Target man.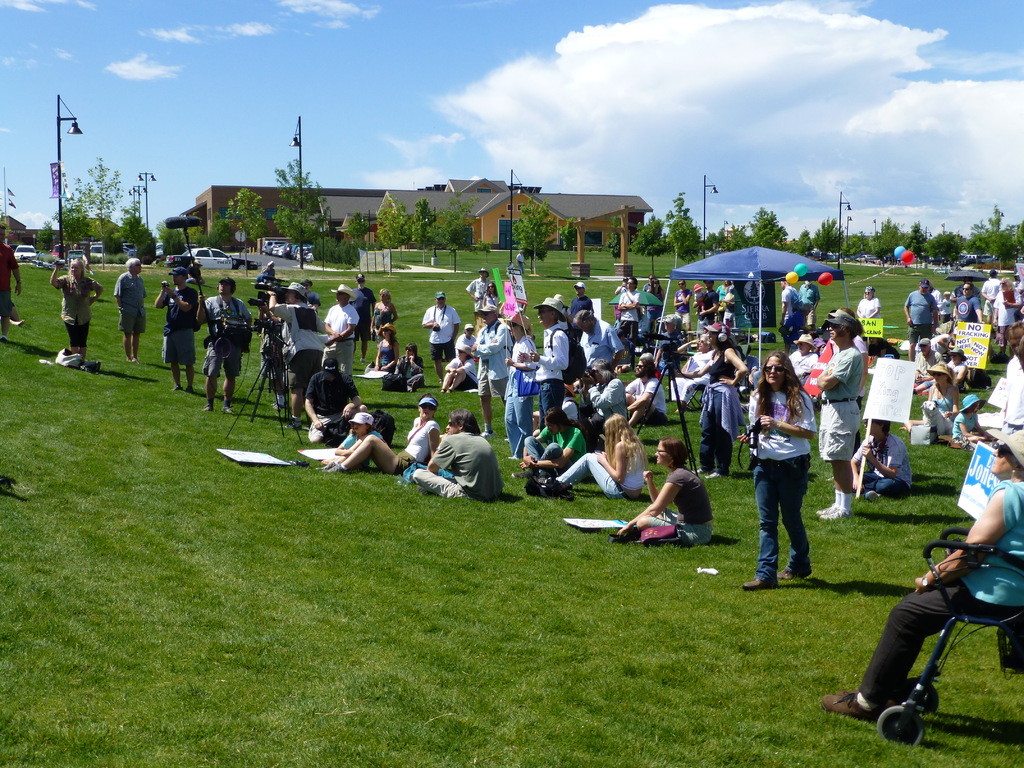
Target region: locate(616, 276, 640, 355).
